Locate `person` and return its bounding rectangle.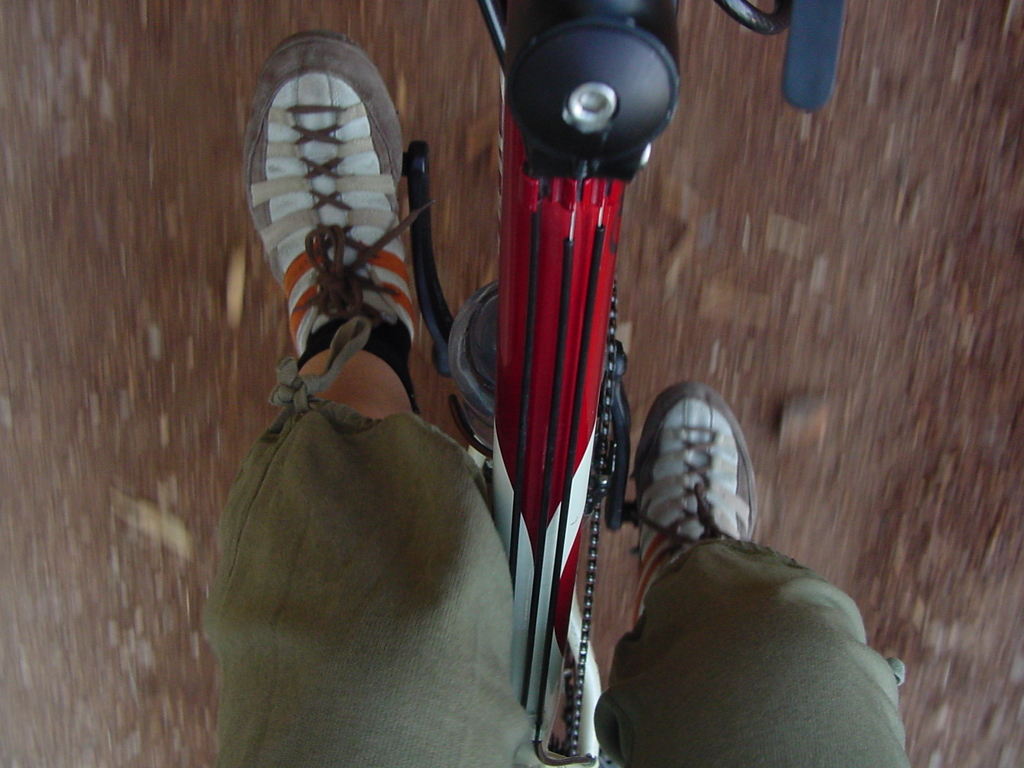
<bbox>195, 33, 915, 767</bbox>.
